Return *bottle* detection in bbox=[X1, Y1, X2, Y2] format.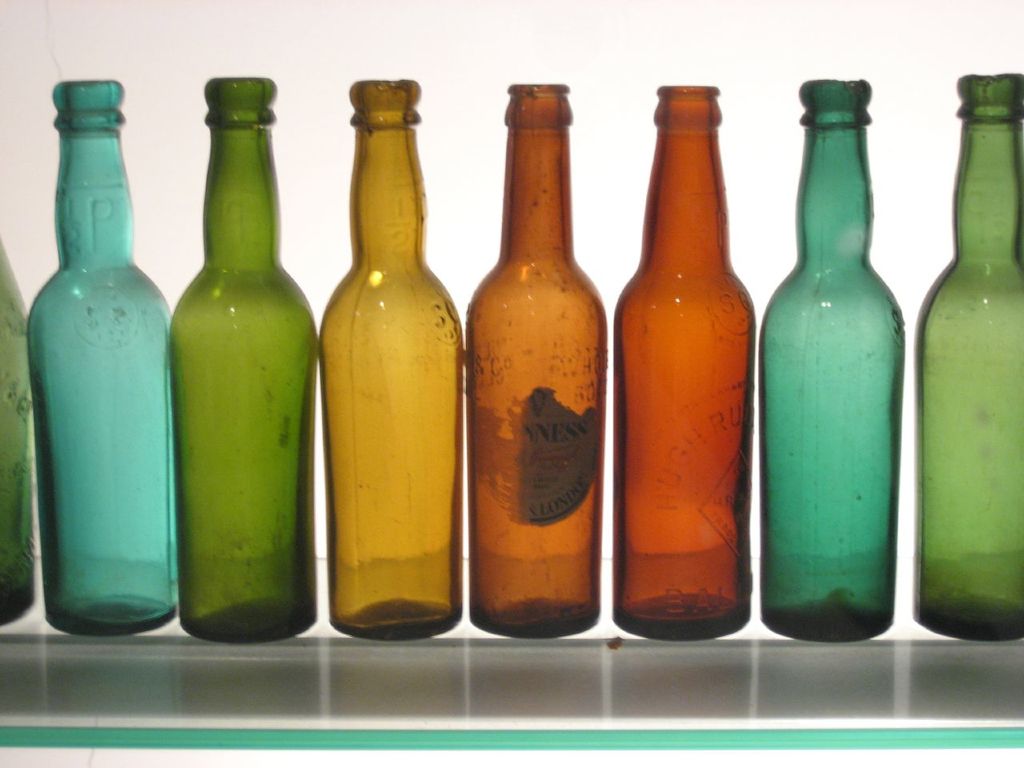
bbox=[463, 78, 611, 639].
